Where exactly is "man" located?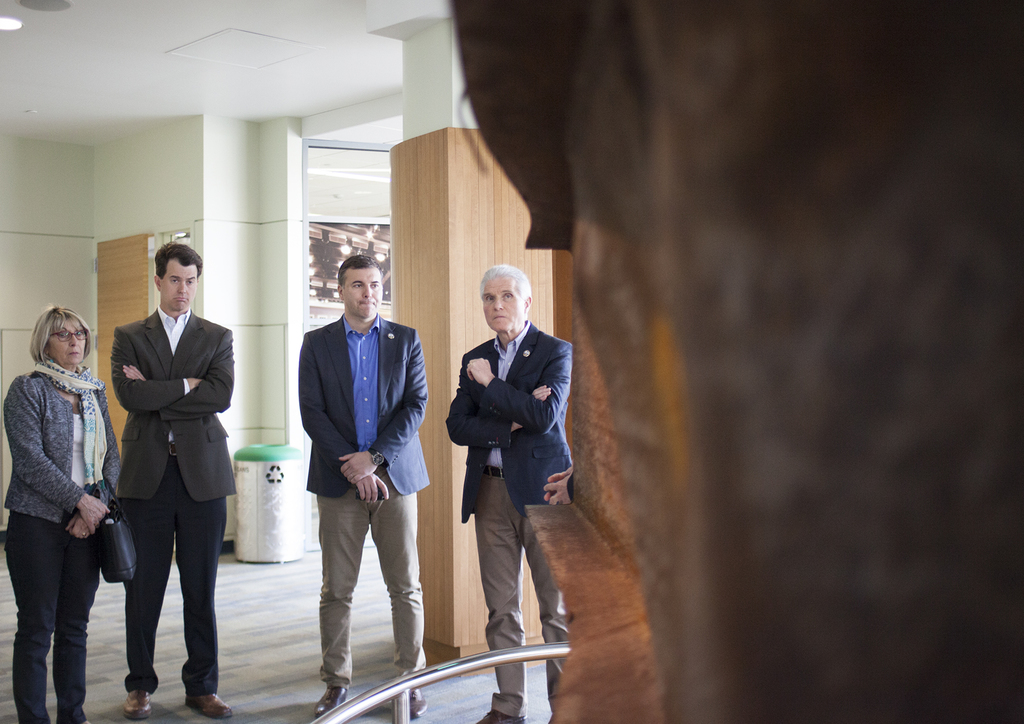
Its bounding box is [115,237,235,718].
